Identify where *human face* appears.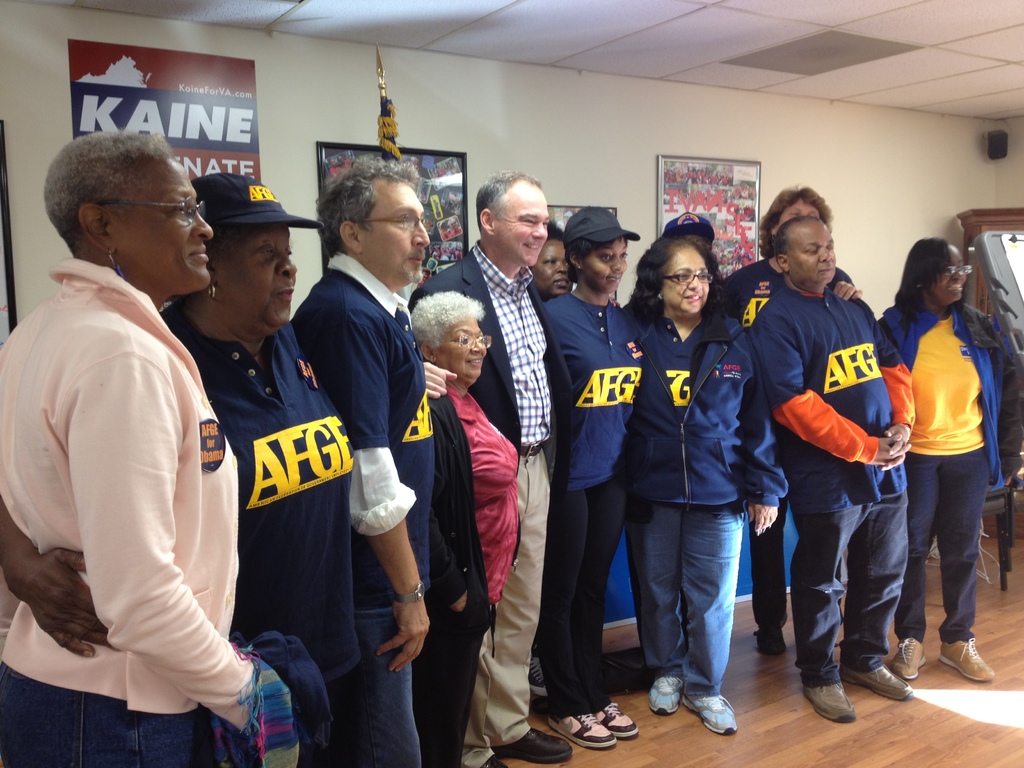
Appears at <bbox>787, 221, 837, 285</bbox>.
